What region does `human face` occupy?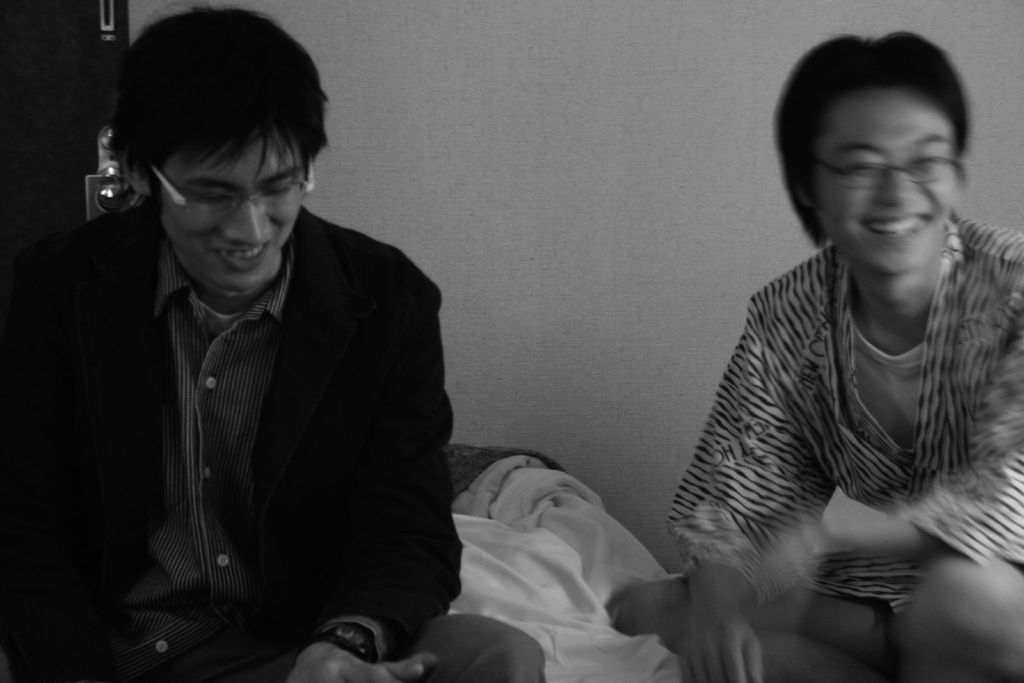
x1=159 y1=129 x2=304 y2=290.
